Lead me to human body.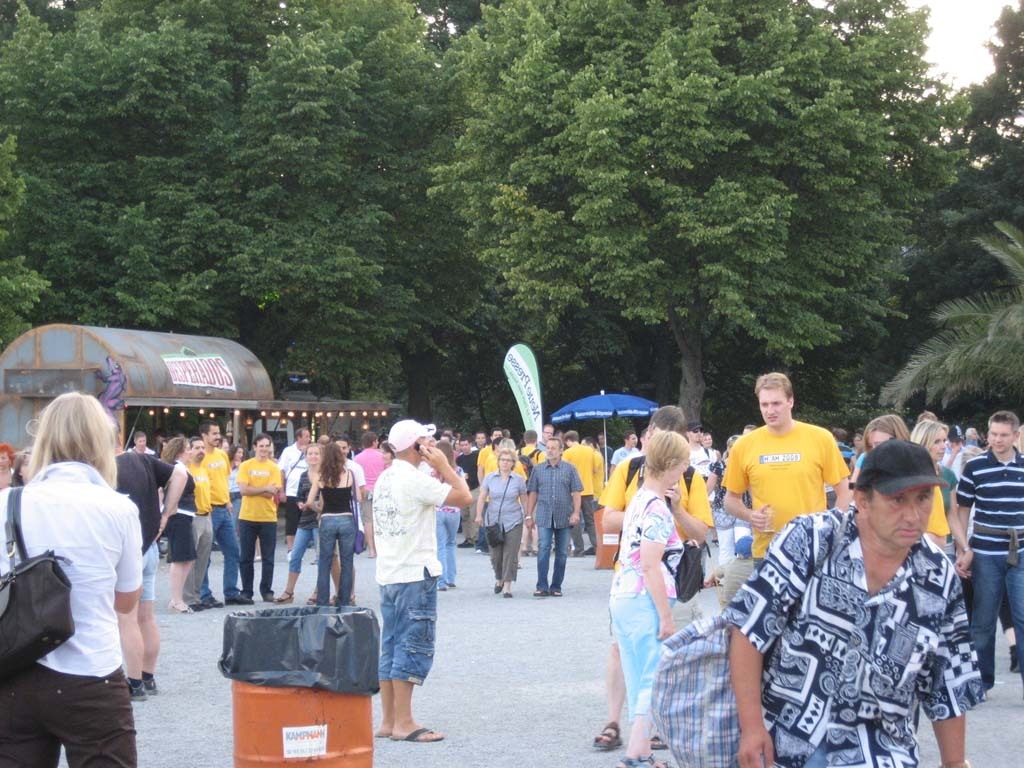
Lead to l=434, t=441, r=458, b=599.
